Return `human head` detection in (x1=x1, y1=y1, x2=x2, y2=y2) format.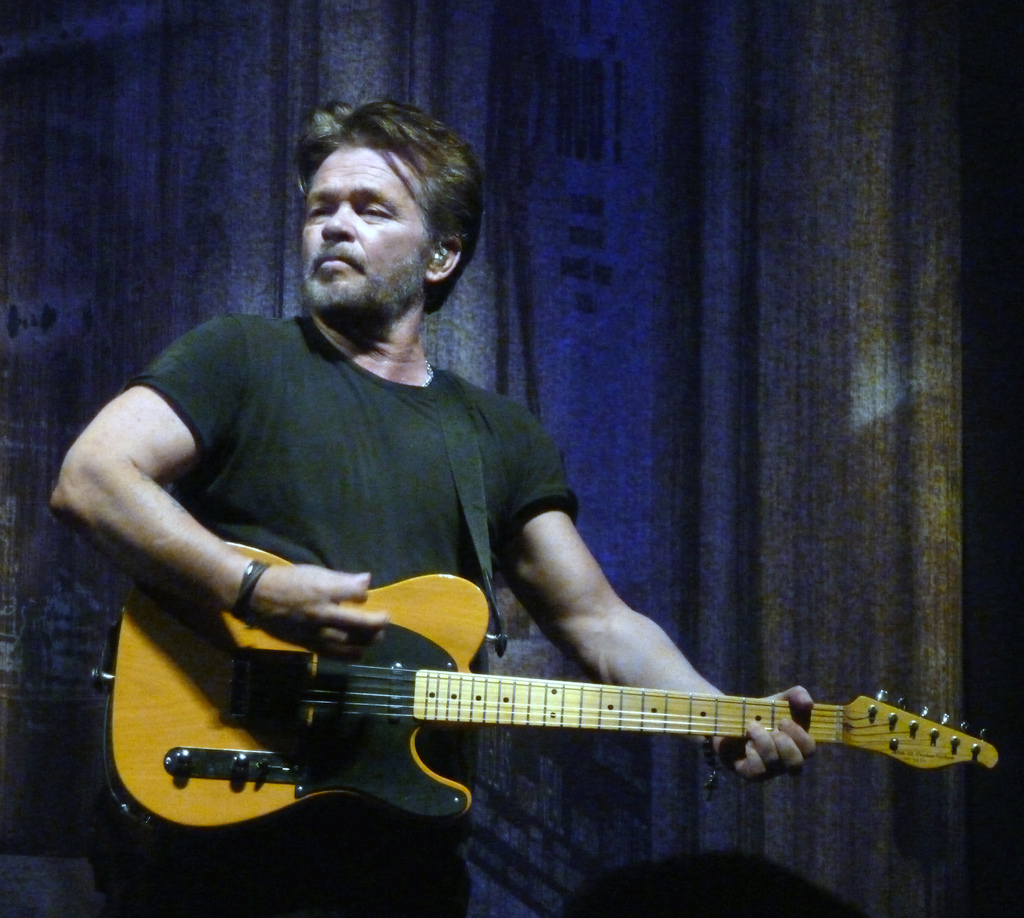
(x1=273, y1=100, x2=471, y2=343).
